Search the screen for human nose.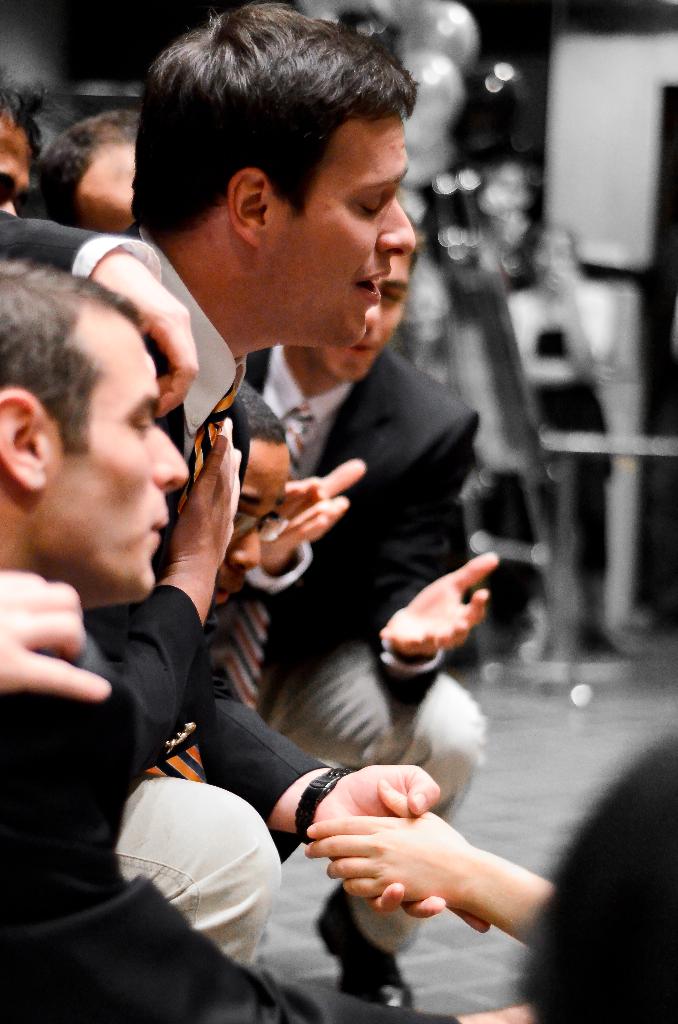
Found at 379,193,416,260.
